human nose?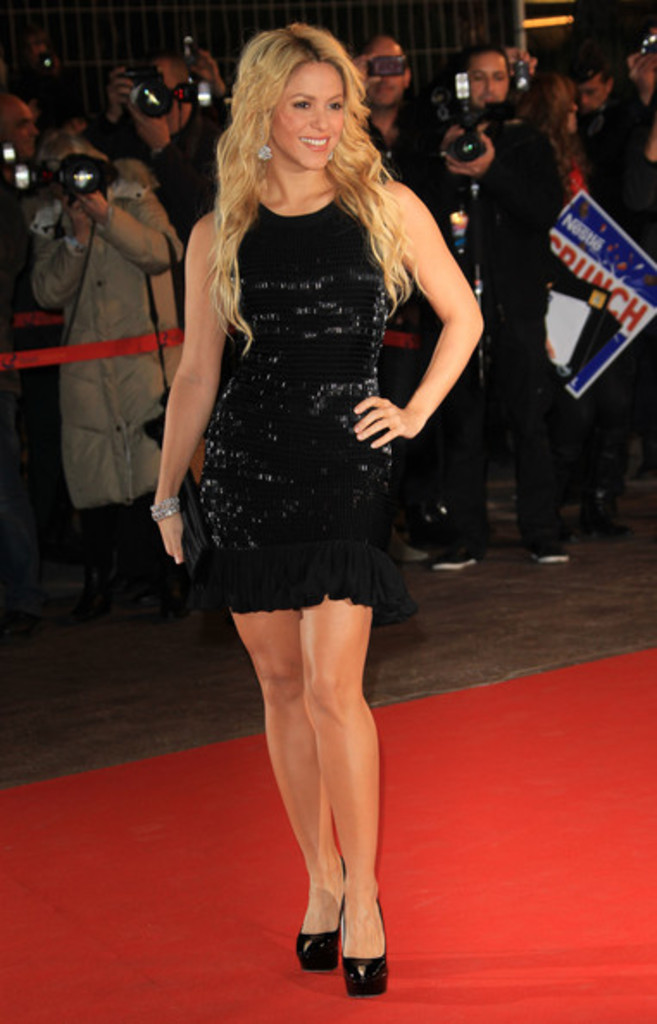
box(486, 78, 498, 88)
